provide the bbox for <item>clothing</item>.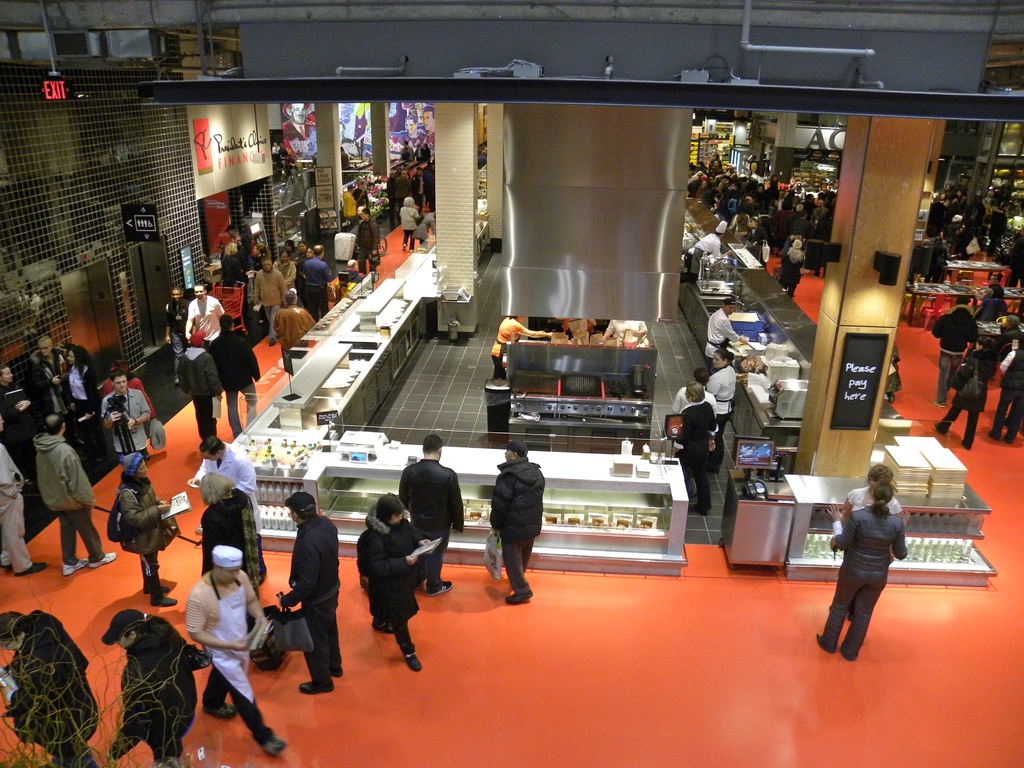
rect(268, 302, 316, 355).
